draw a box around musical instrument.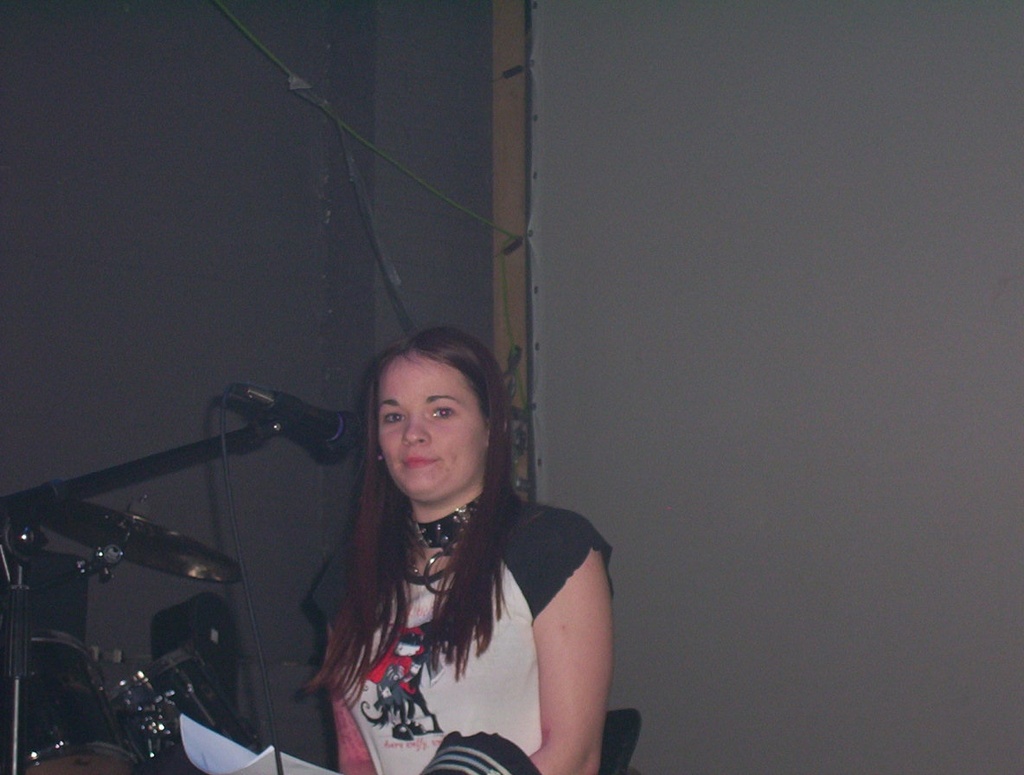
(left=22, top=494, right=253, bottom=578).
